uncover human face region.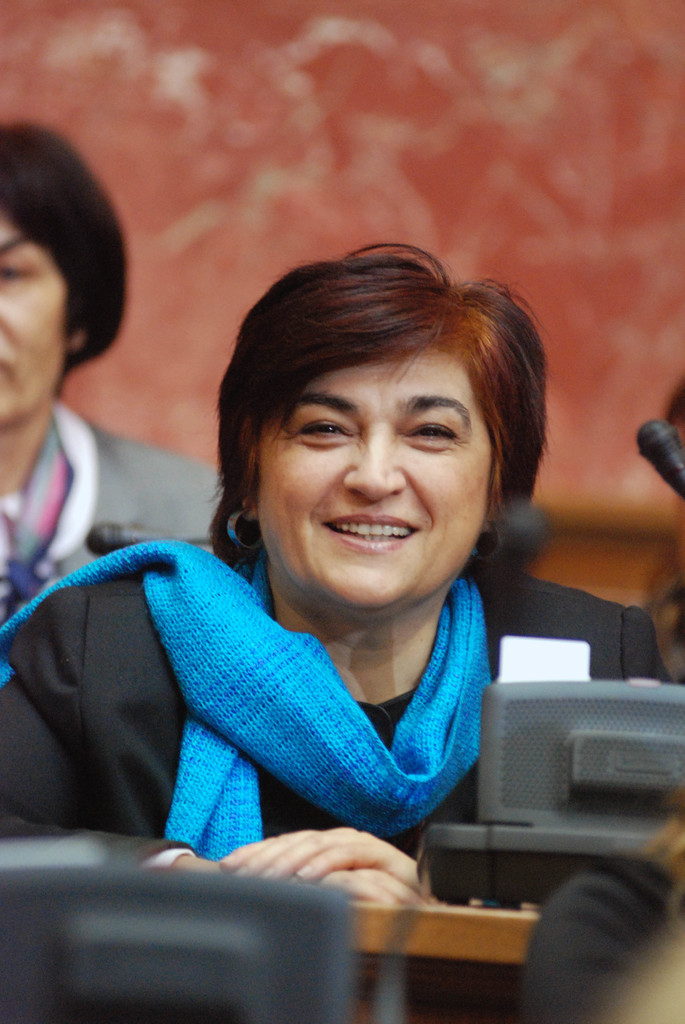
Uncovered: l=0, t=204, r=73, b=424.
